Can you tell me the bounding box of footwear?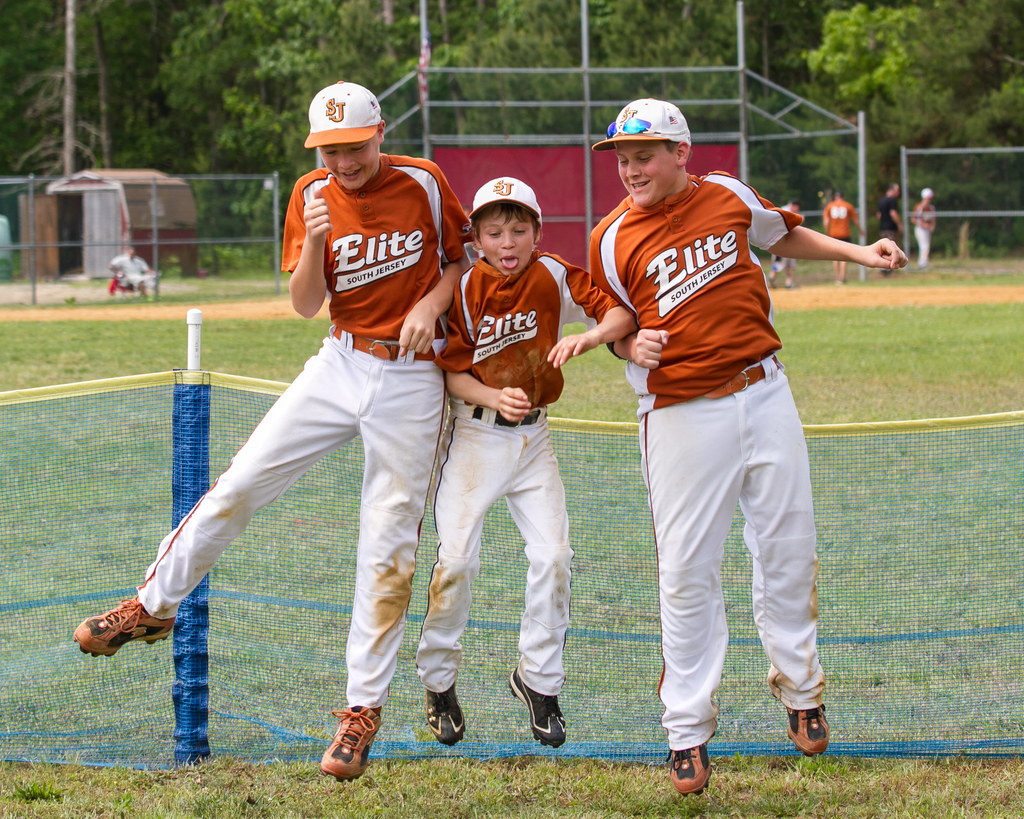
bbox=[316, 704, 381, 783].
